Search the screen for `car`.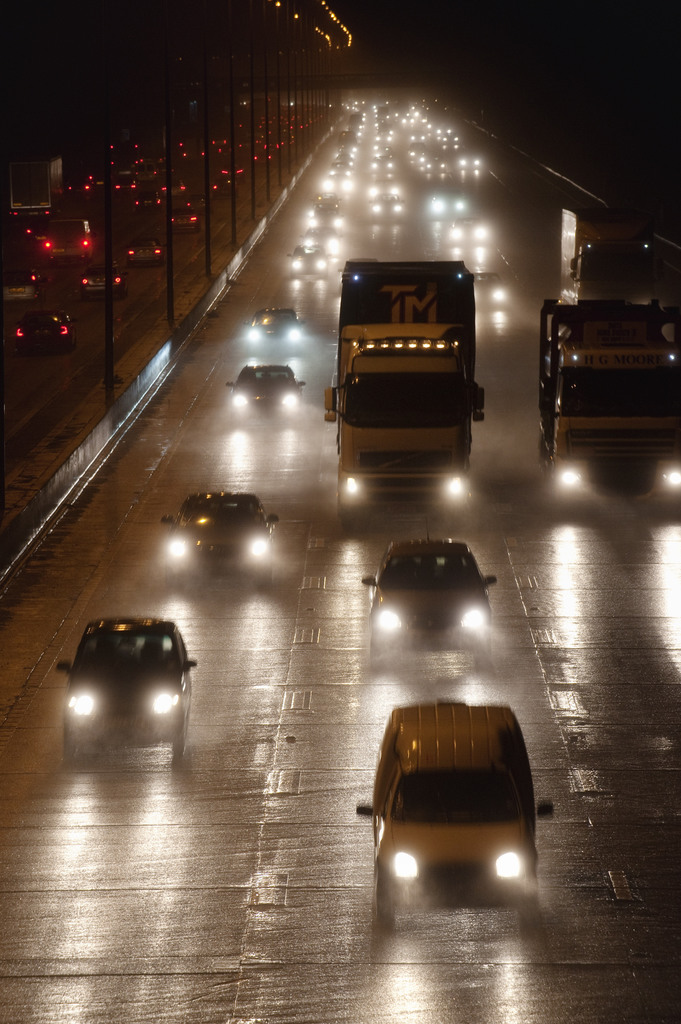
Found at BBox(222, 363, 306, 428).
